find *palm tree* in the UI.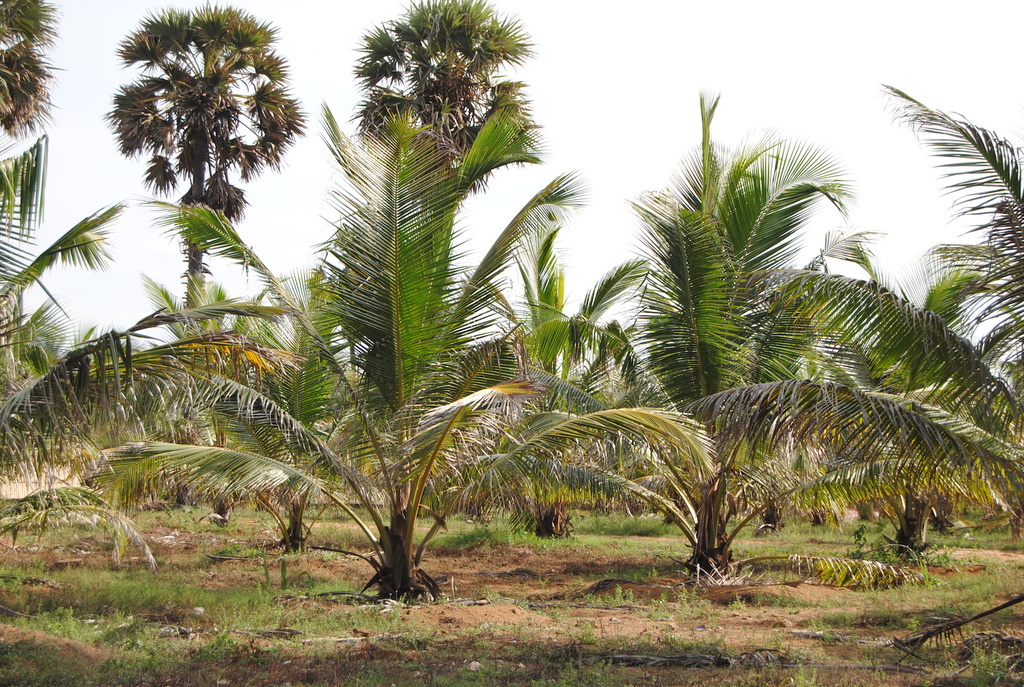
UI element at bbox(369, 14, 527, 363).
